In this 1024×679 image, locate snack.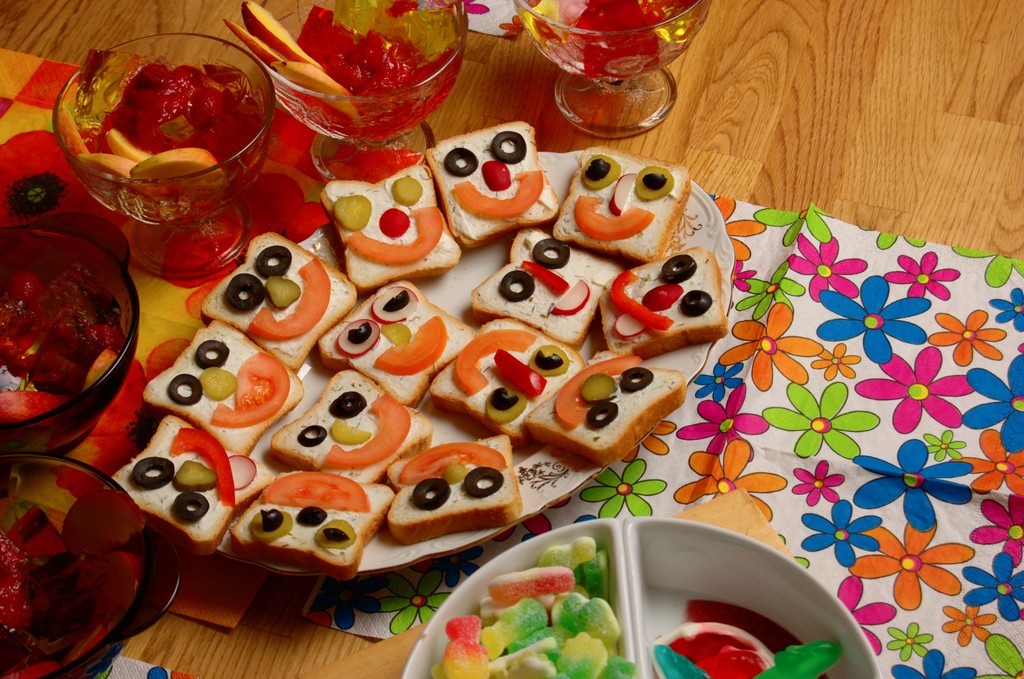
Bounding box: {"left": 112, "top": 413, "right": 271, "bottom": 551}.
